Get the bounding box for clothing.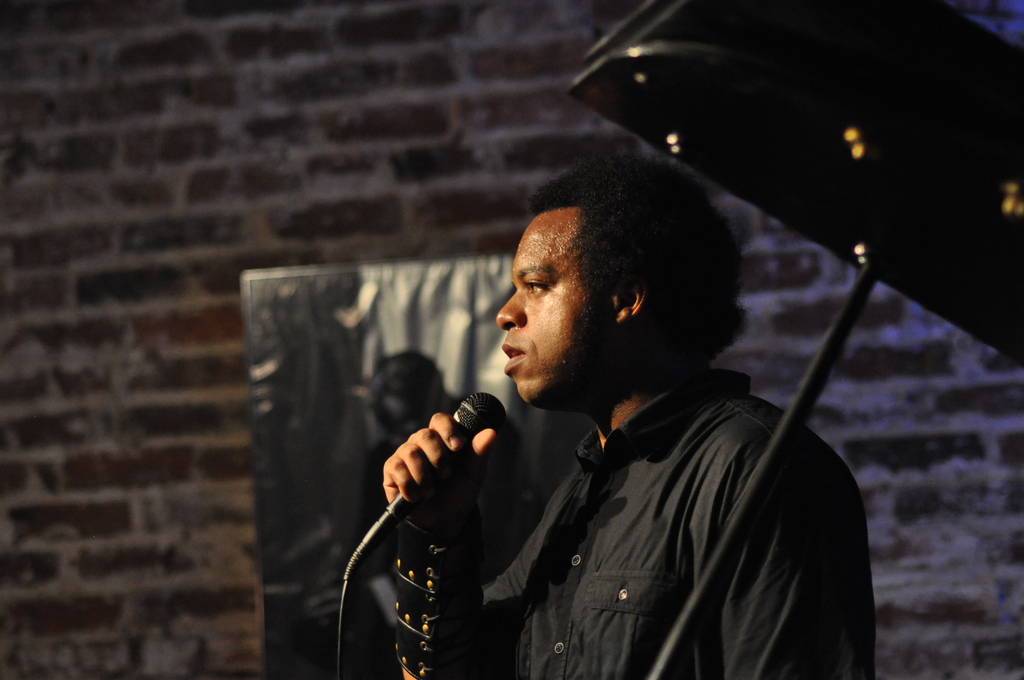
401, 362, 874, 679.
